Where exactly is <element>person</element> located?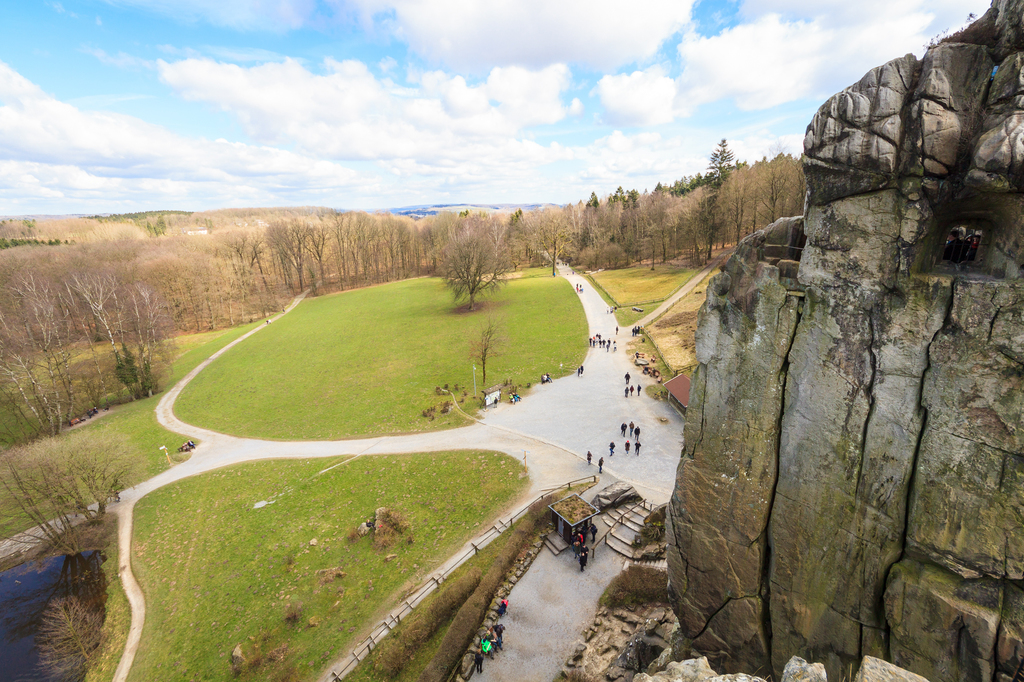
Its bounding box is BBox(630, 385, 636, 394).
